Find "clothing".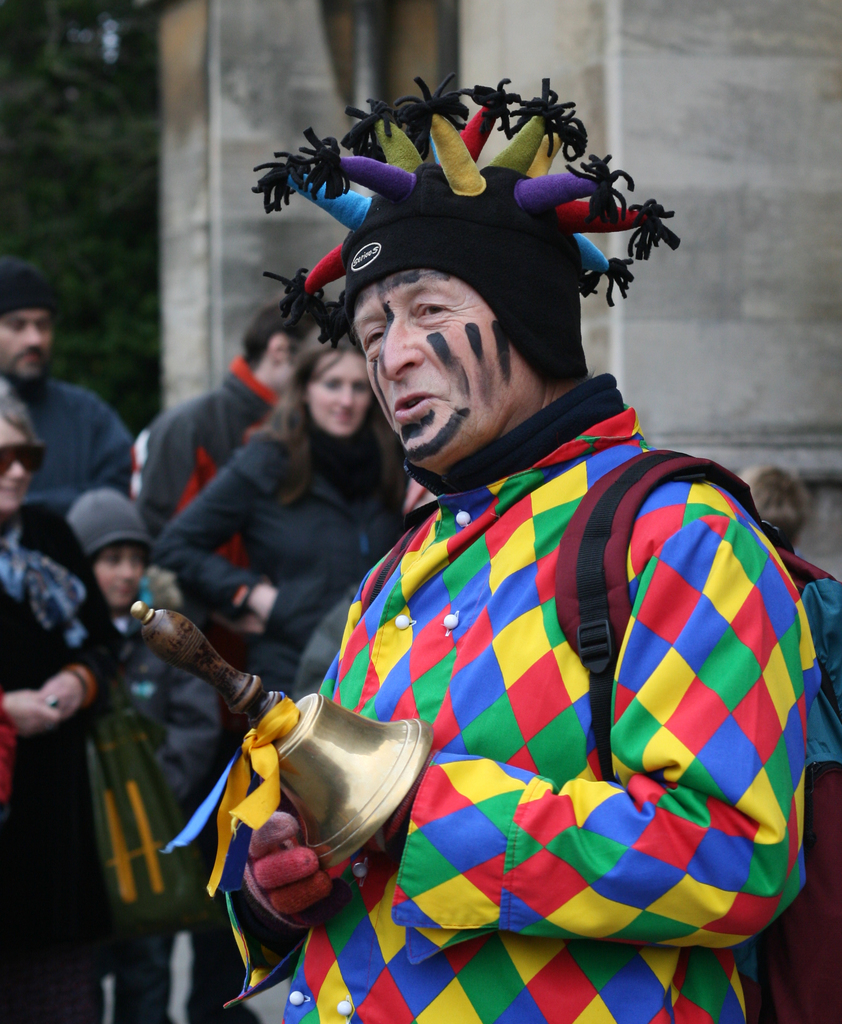
113/617/247/1023.
